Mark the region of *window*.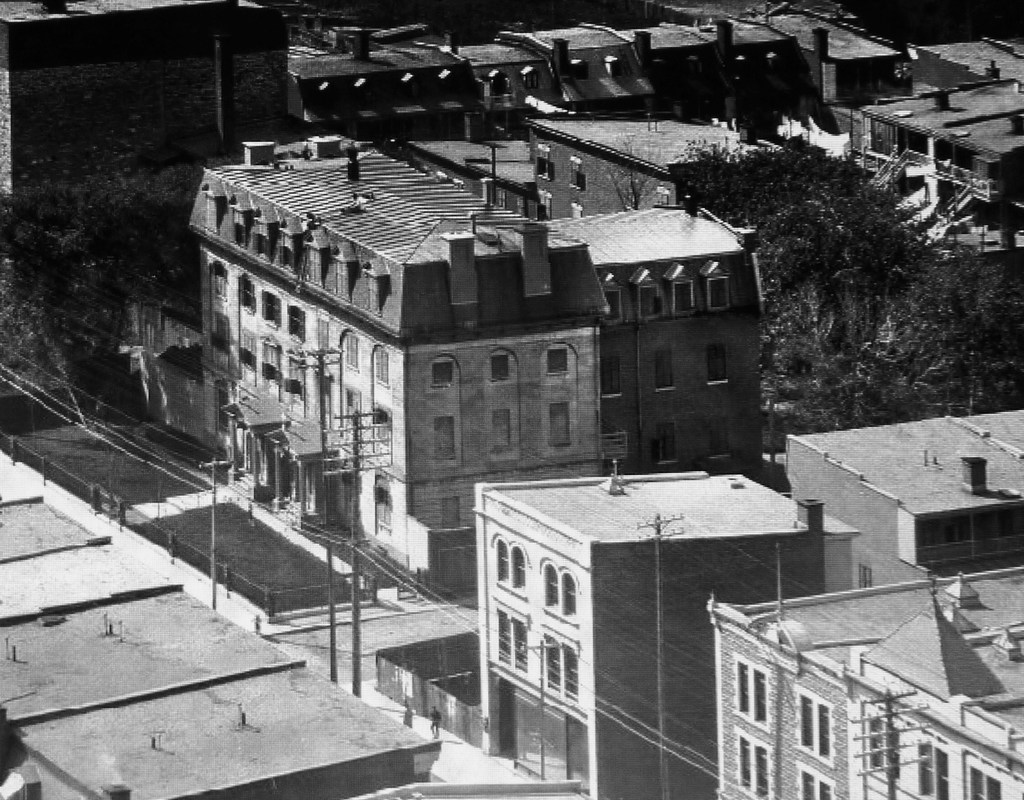
Region: {"left": 491, "top": 536, "right": 525, "bottom": 589}.
